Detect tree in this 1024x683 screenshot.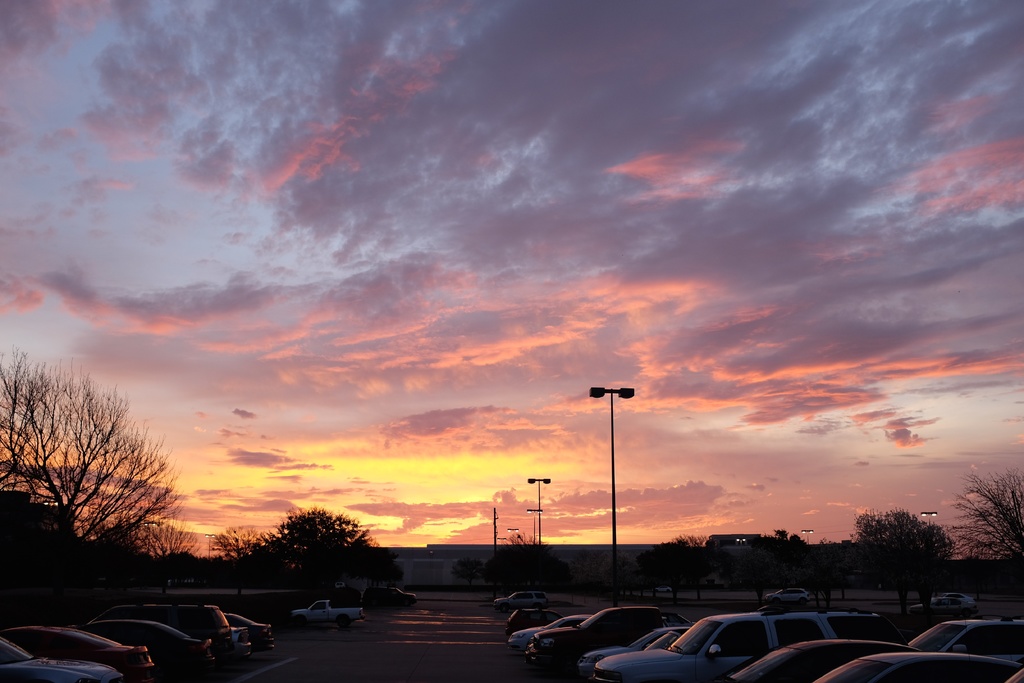
Detection: (948,463,1023,571).
